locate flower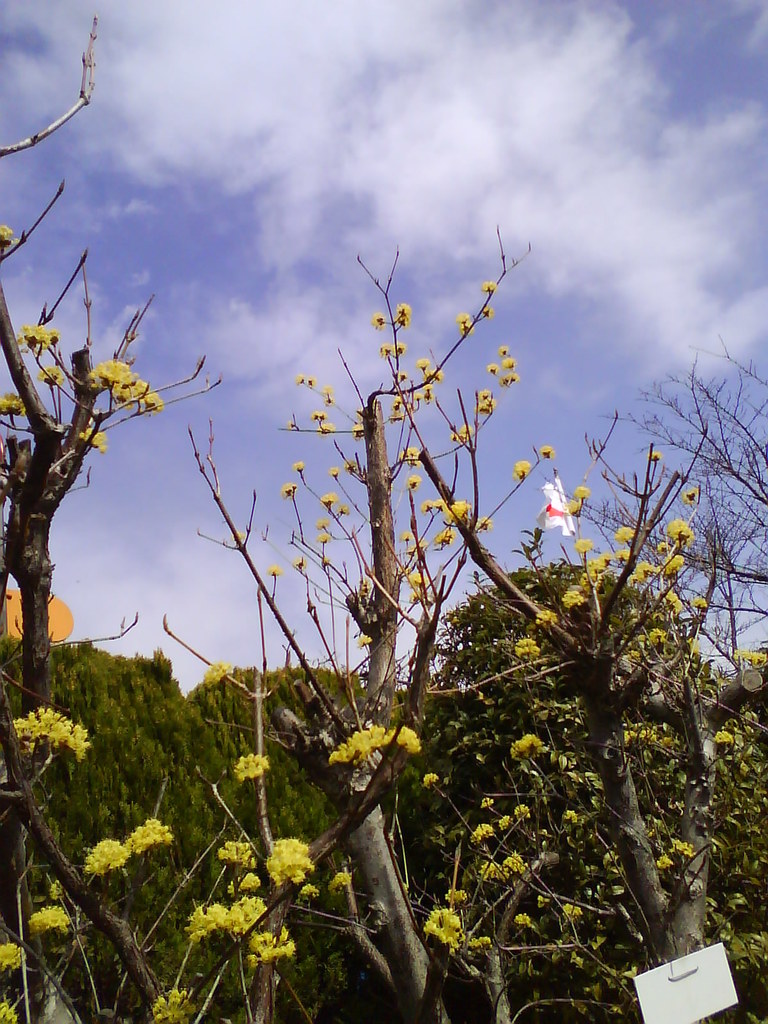
154,989,198,1023
